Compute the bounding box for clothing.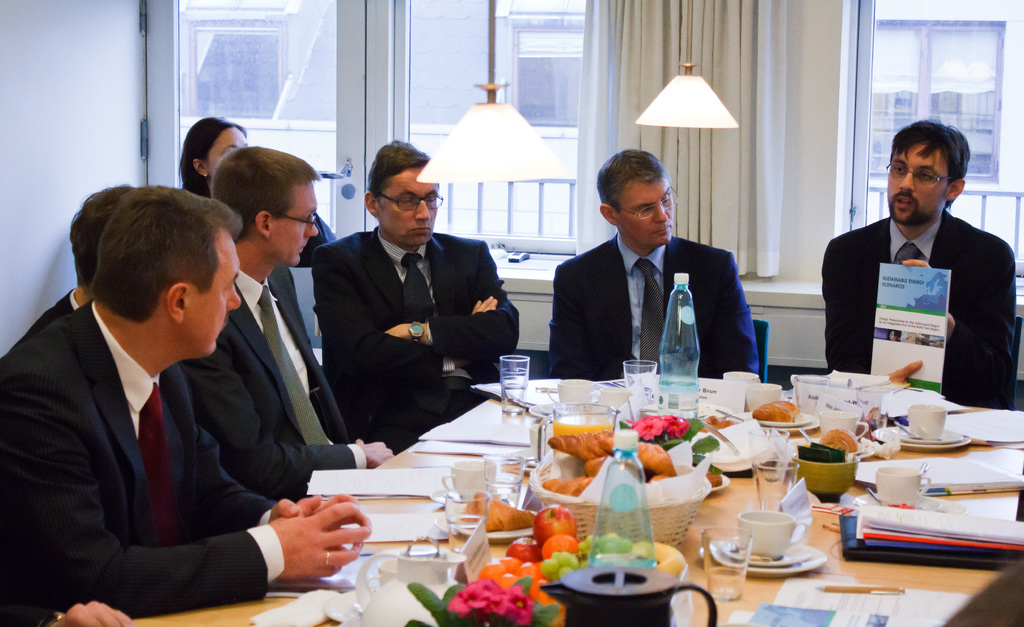
locate(0, 209, 519, 626).
